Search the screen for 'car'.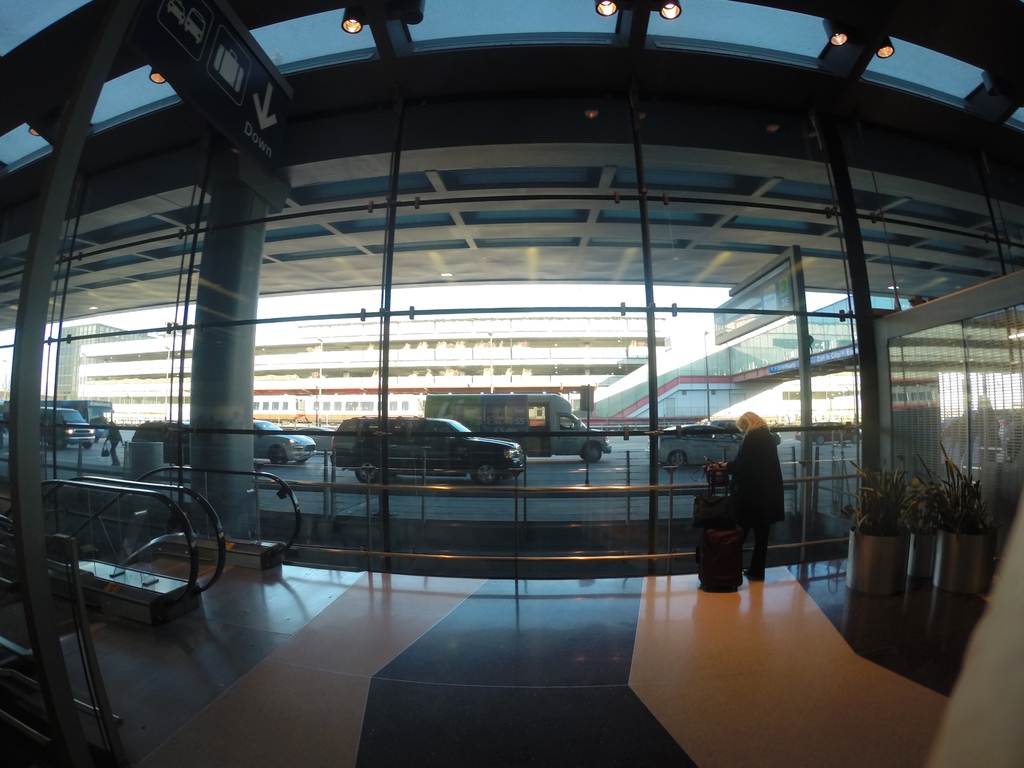
Found at left=253, top=422, right=318, bottom=462.
